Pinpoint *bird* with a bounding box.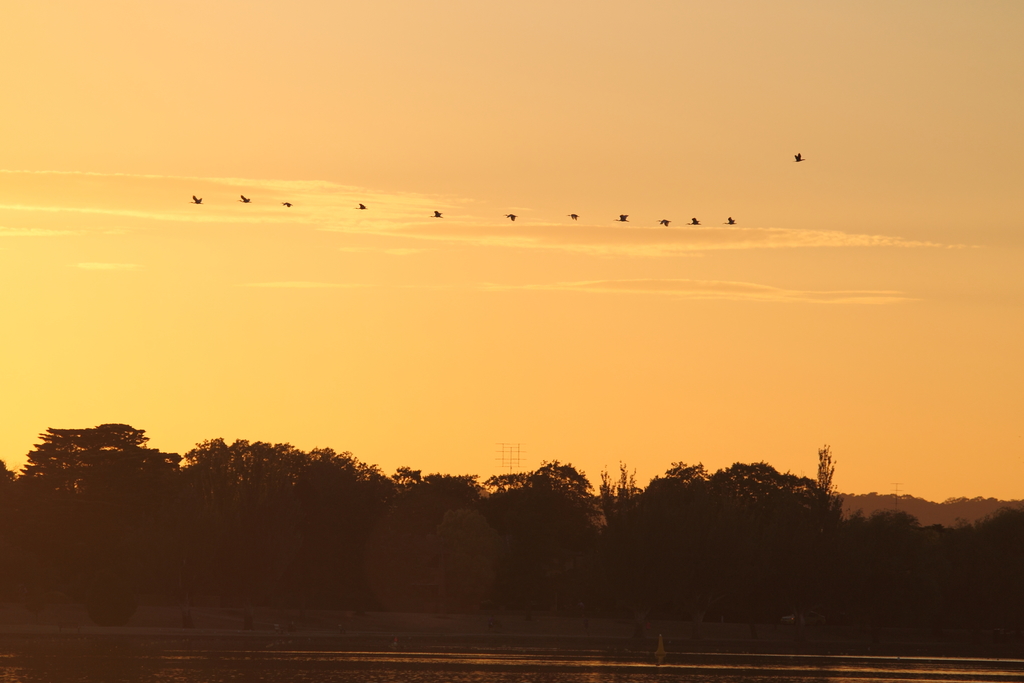
[724, 215, 739, 228].
